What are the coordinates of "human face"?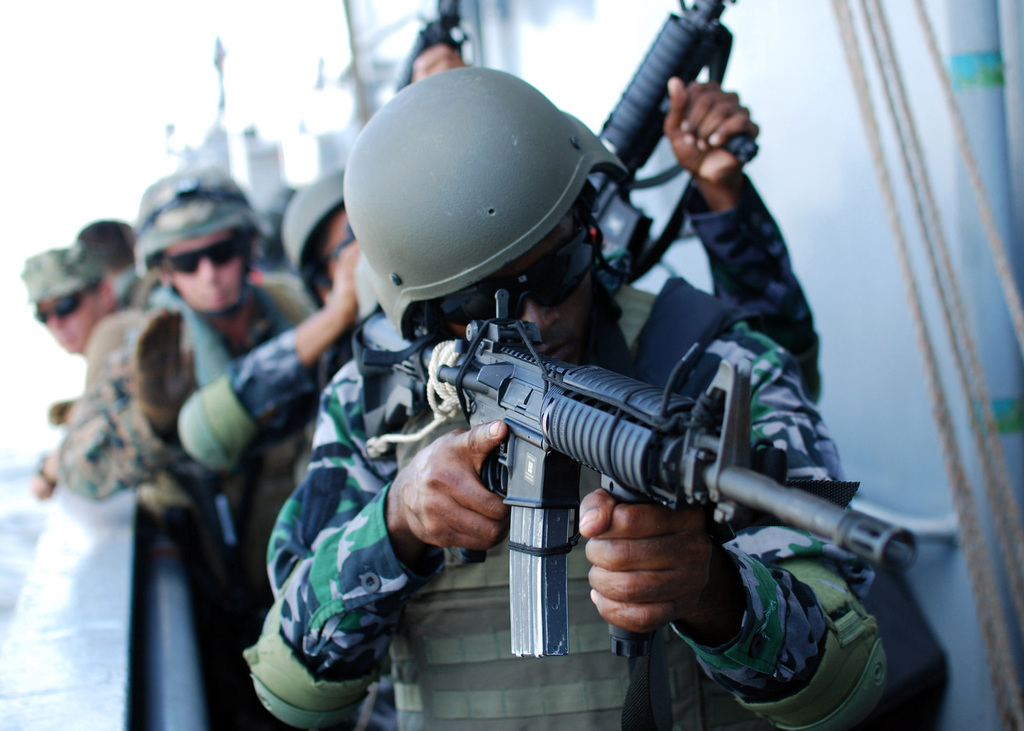
164 227 248 313.
